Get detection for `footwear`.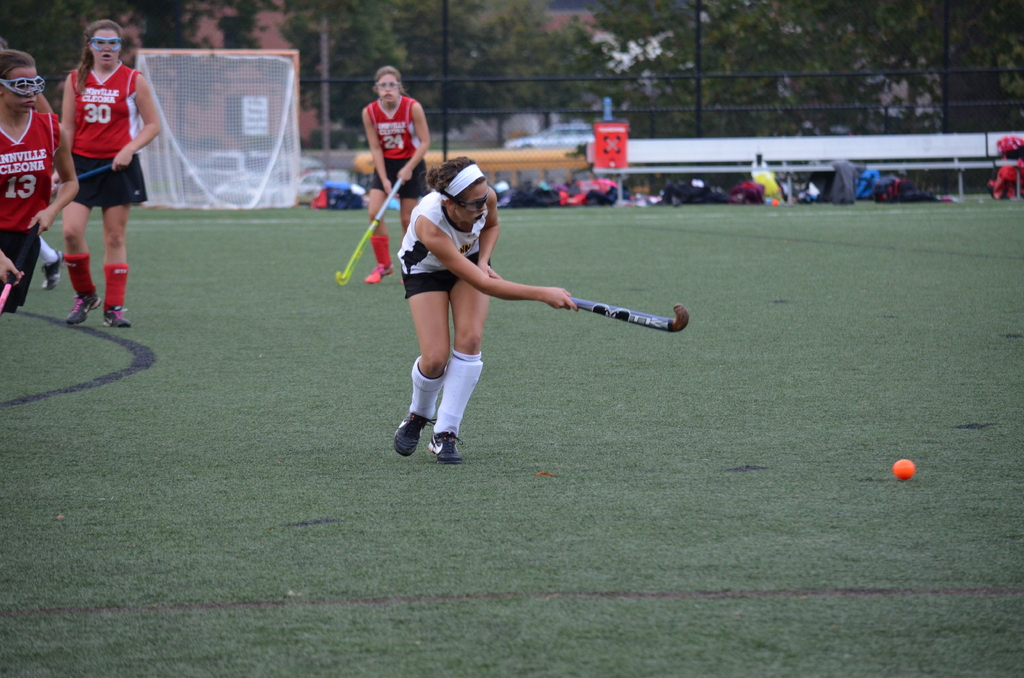
Detection: [63, 292, 108, 323].
